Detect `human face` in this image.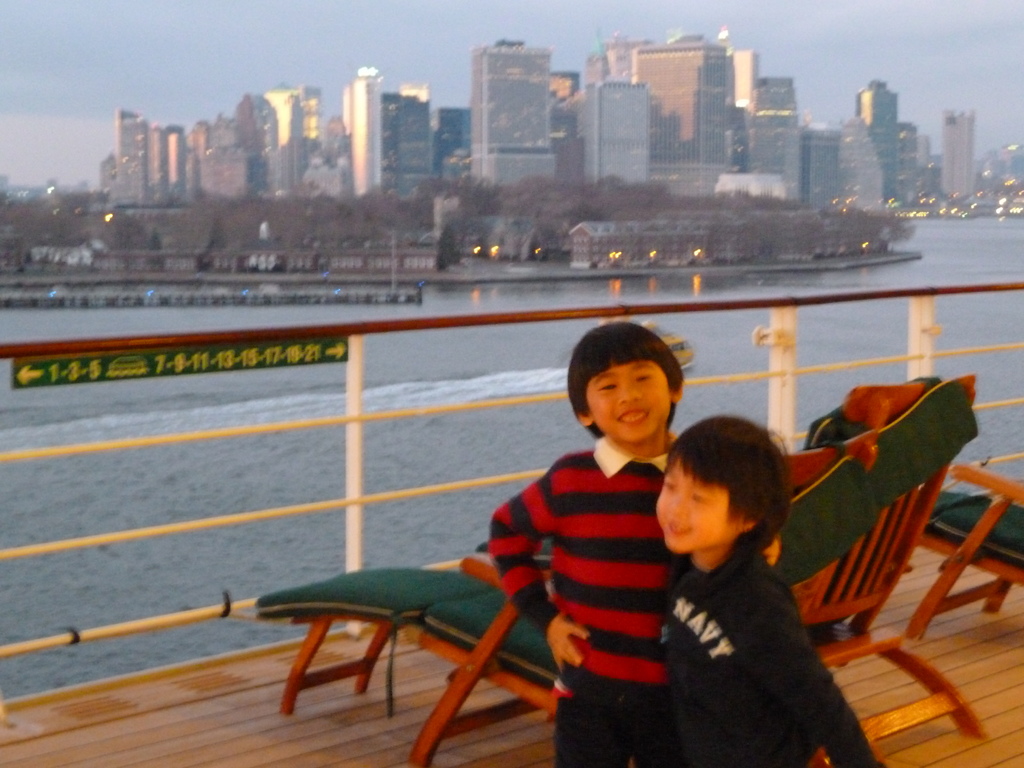
Detection: rect(583, 362, 671, 443).
